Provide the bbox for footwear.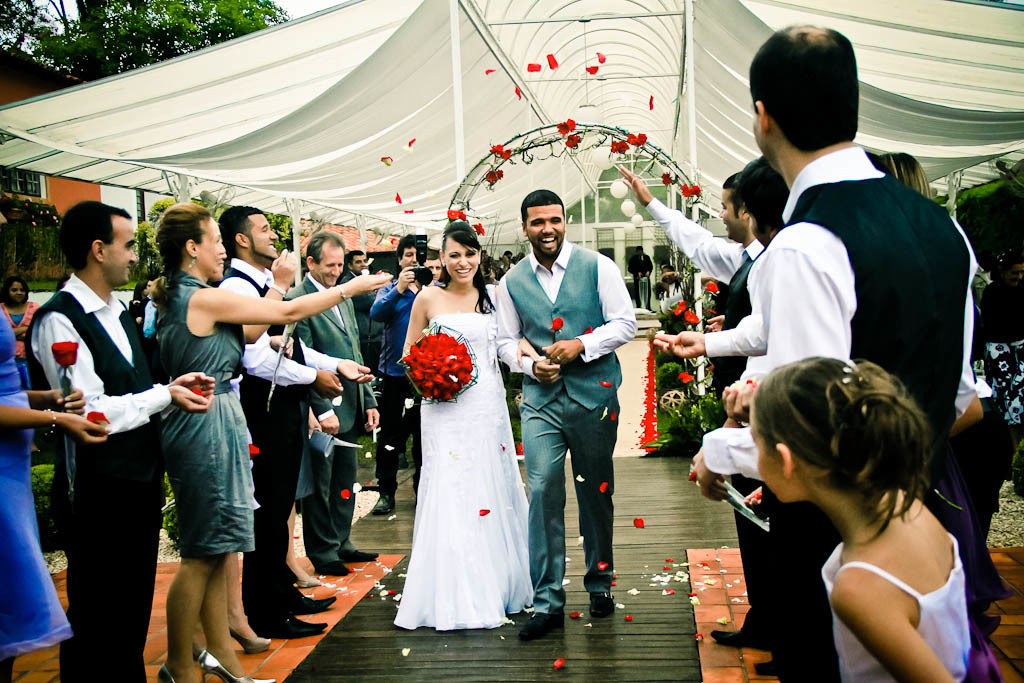
(347, 548, 378, 563).
